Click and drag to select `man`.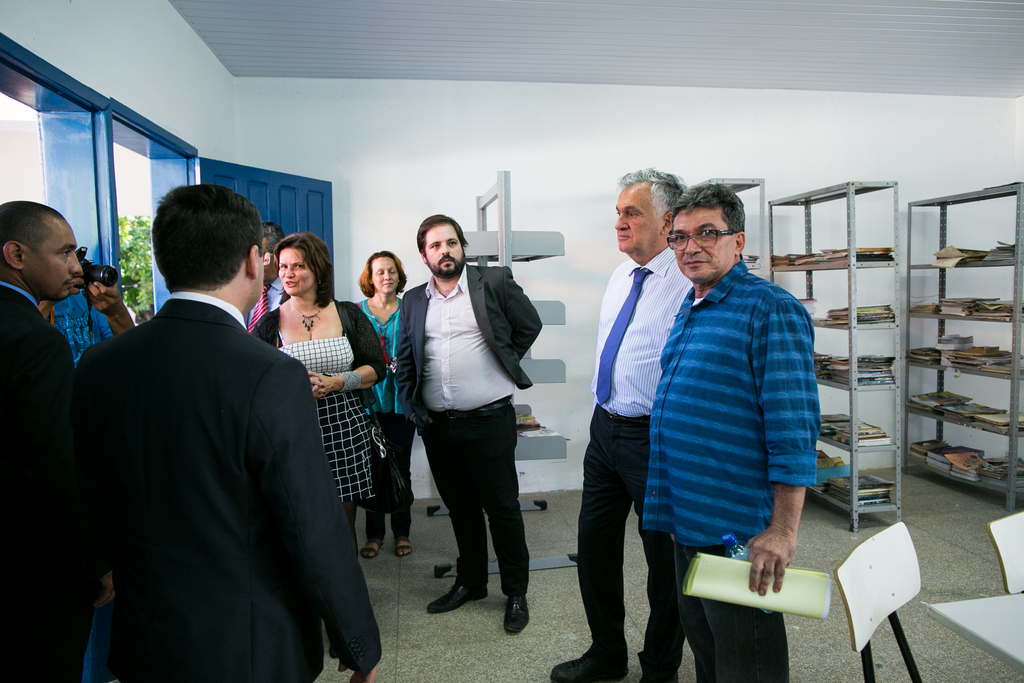
Selection: (244, 220, 284, 338).
